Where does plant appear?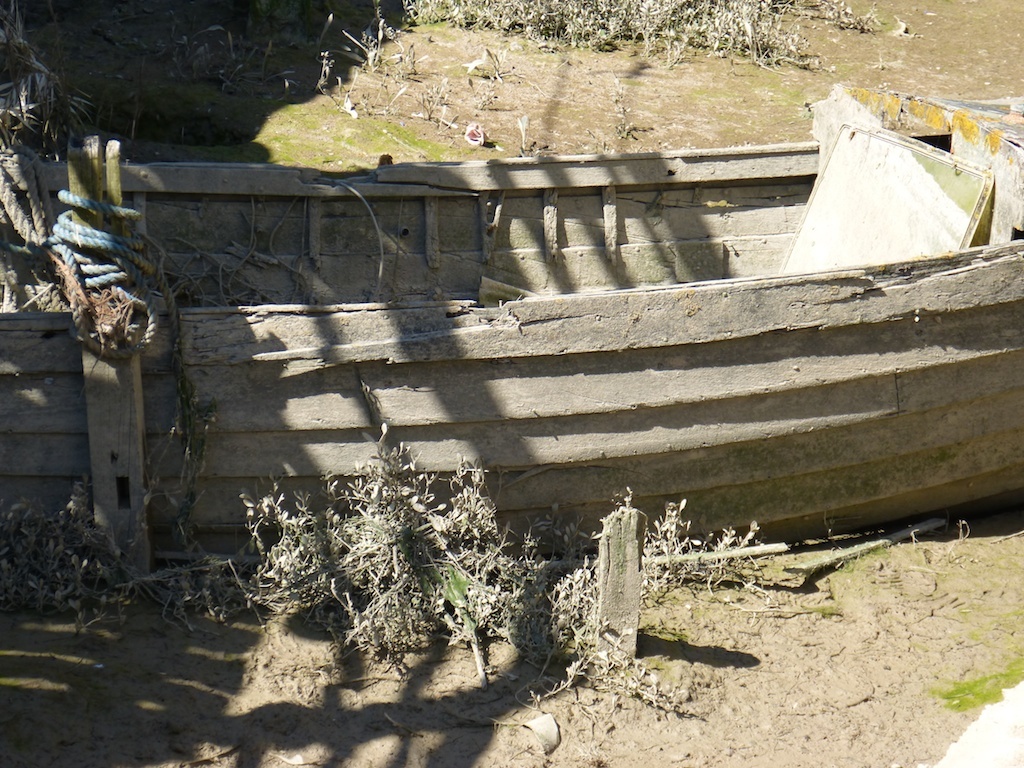
Appears at [x1=514, y1=113, x2=536, y2=155].
